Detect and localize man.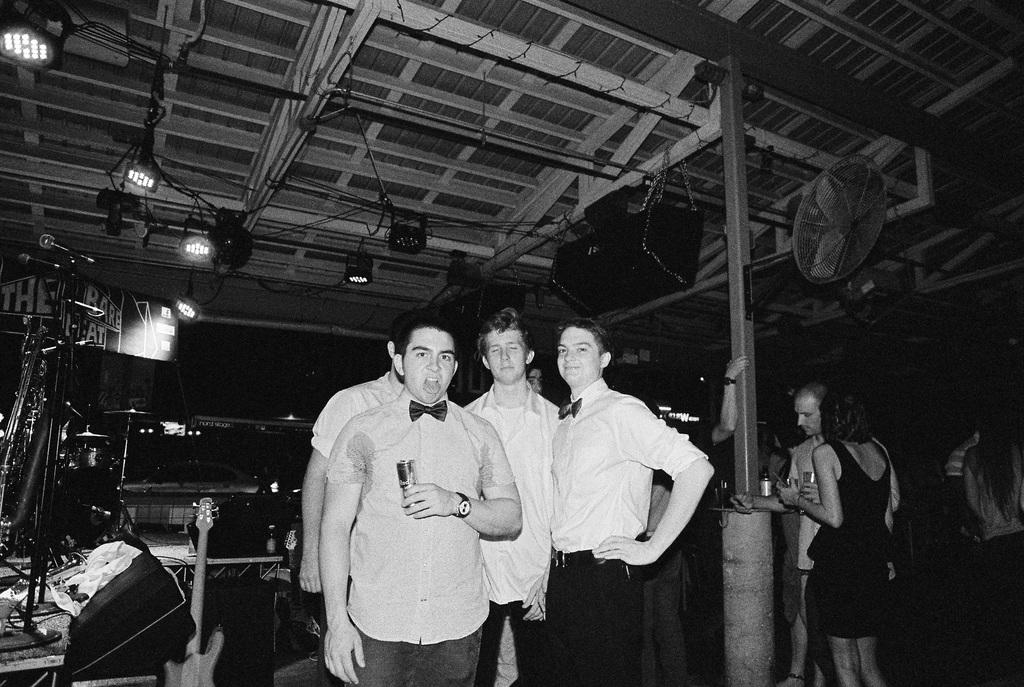
Localized at 299 317 430 686.
